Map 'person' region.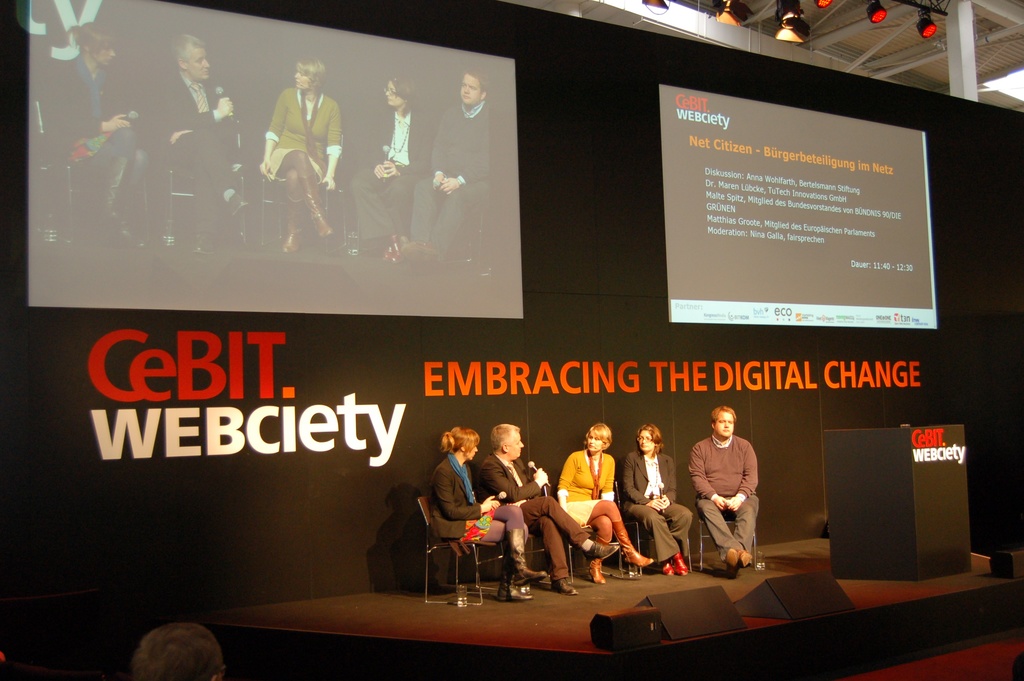
Mapped to Rect(620, 422, 694, 575).
